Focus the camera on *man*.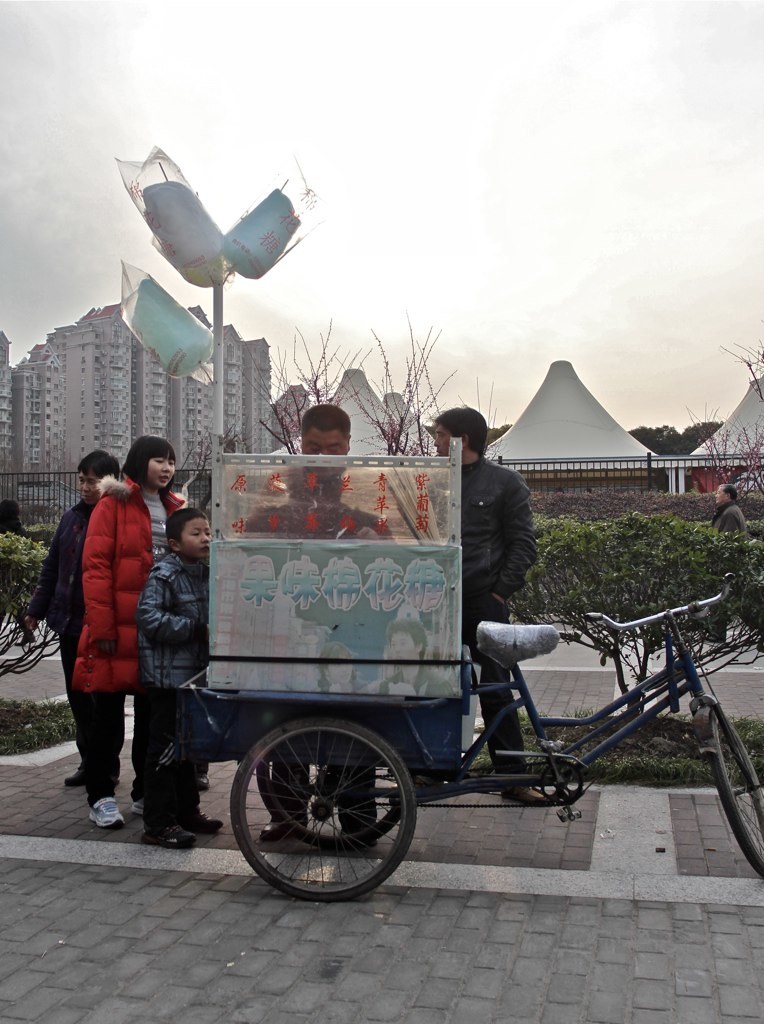
Focus region: x1=17 y1=453 x2=124 y2=831.
